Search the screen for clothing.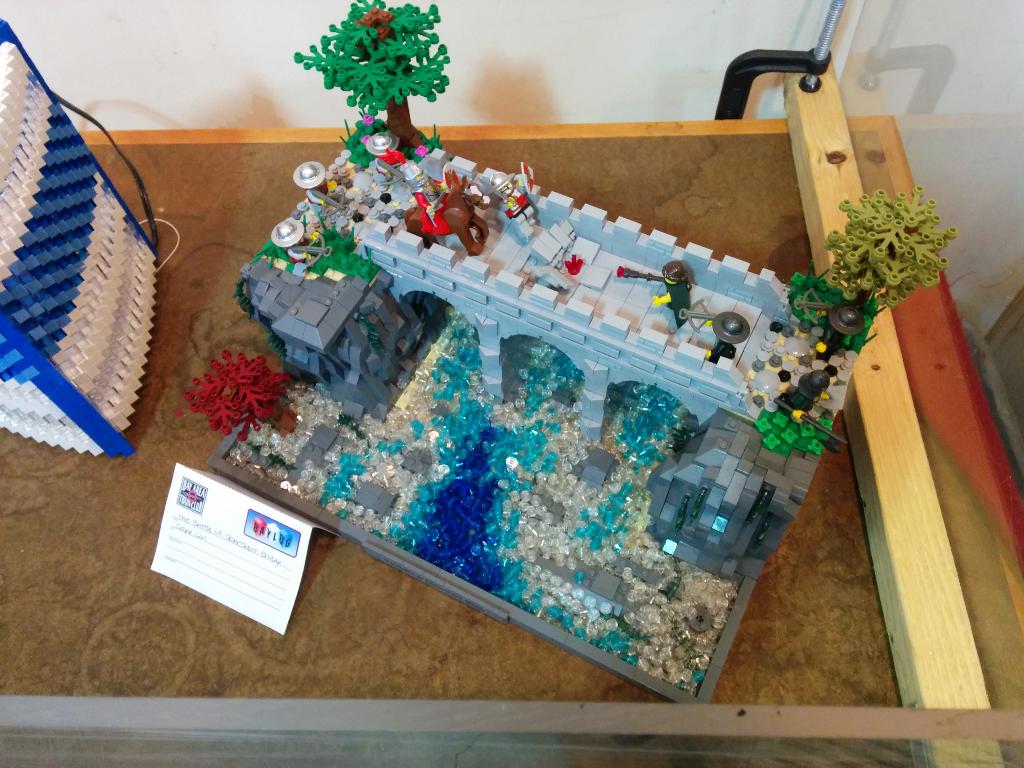
Found at [668,283,690,333].
